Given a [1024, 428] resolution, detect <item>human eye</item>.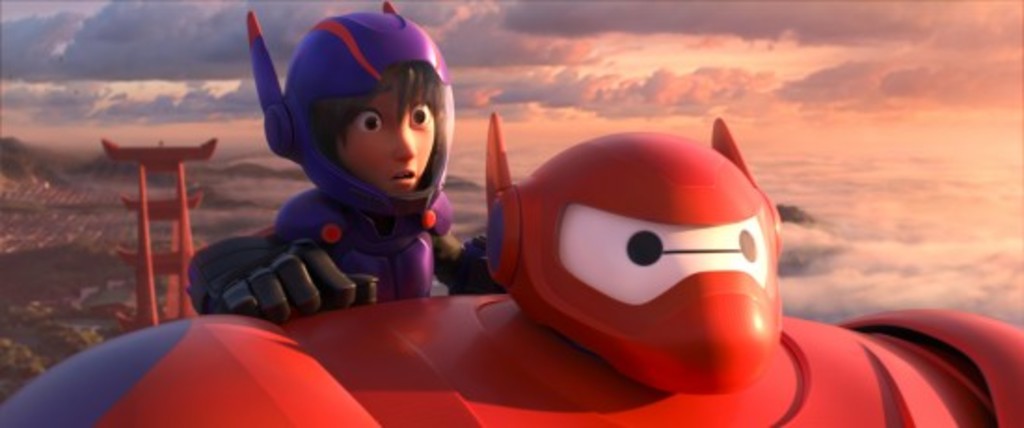
box(352, 104, 387, 134).
